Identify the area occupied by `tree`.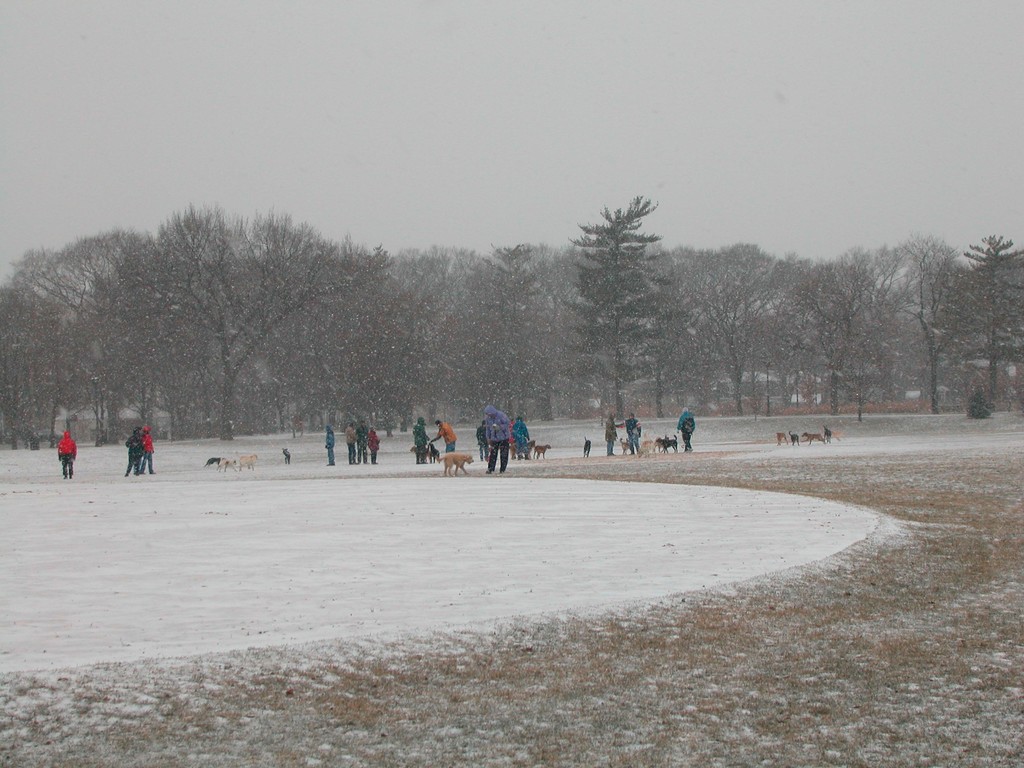
Area: 553 205 692 409.
